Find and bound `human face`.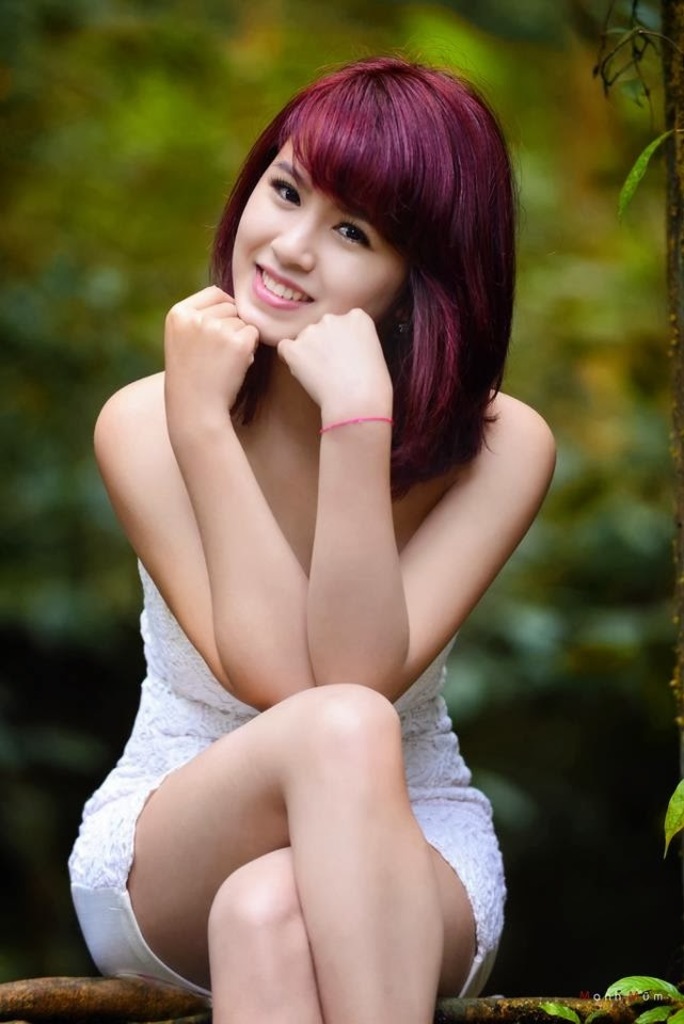
Bound: bbox=(233, 139, 409, 343).
